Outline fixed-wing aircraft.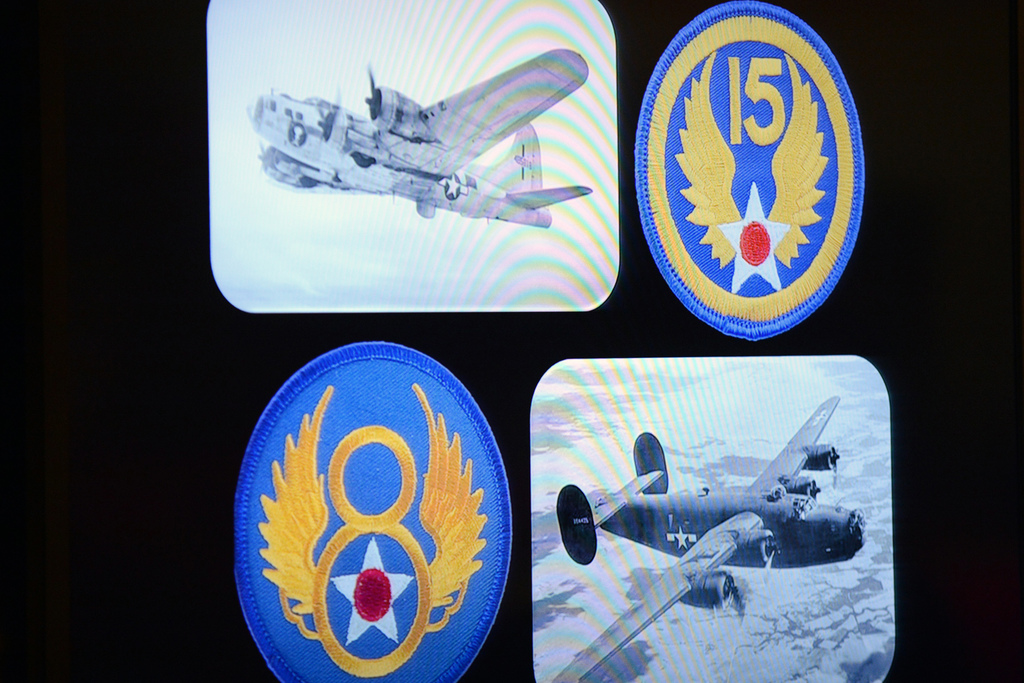
Outline: pyautogui.locateOnScreen(236, 39, 591, 232).
